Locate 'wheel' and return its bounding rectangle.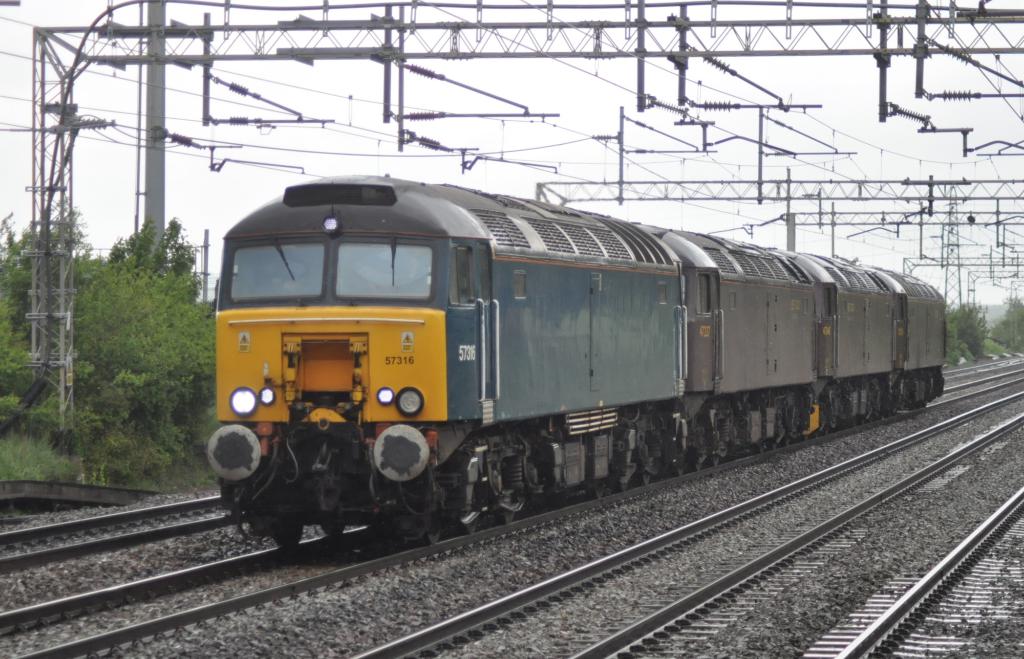
[696,458,707,471].
